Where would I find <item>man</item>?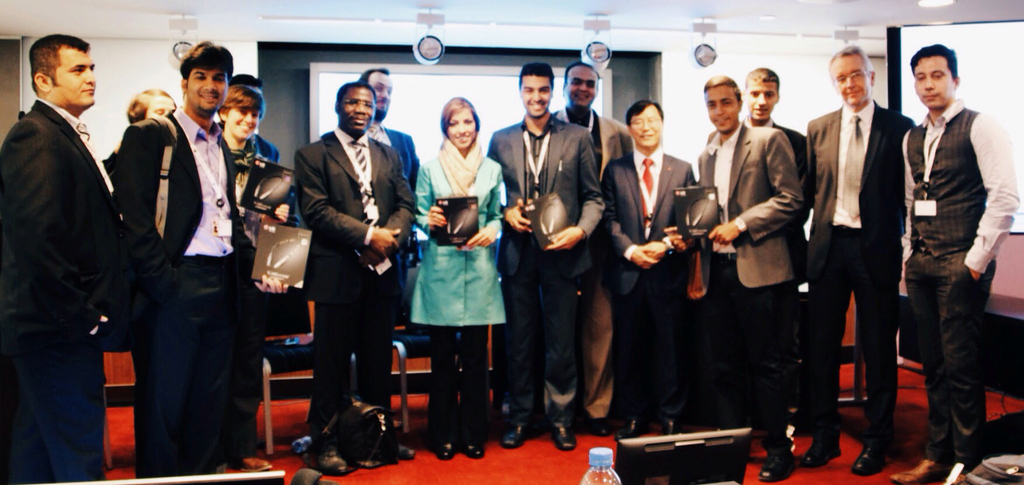
At 0,29,118,484.
